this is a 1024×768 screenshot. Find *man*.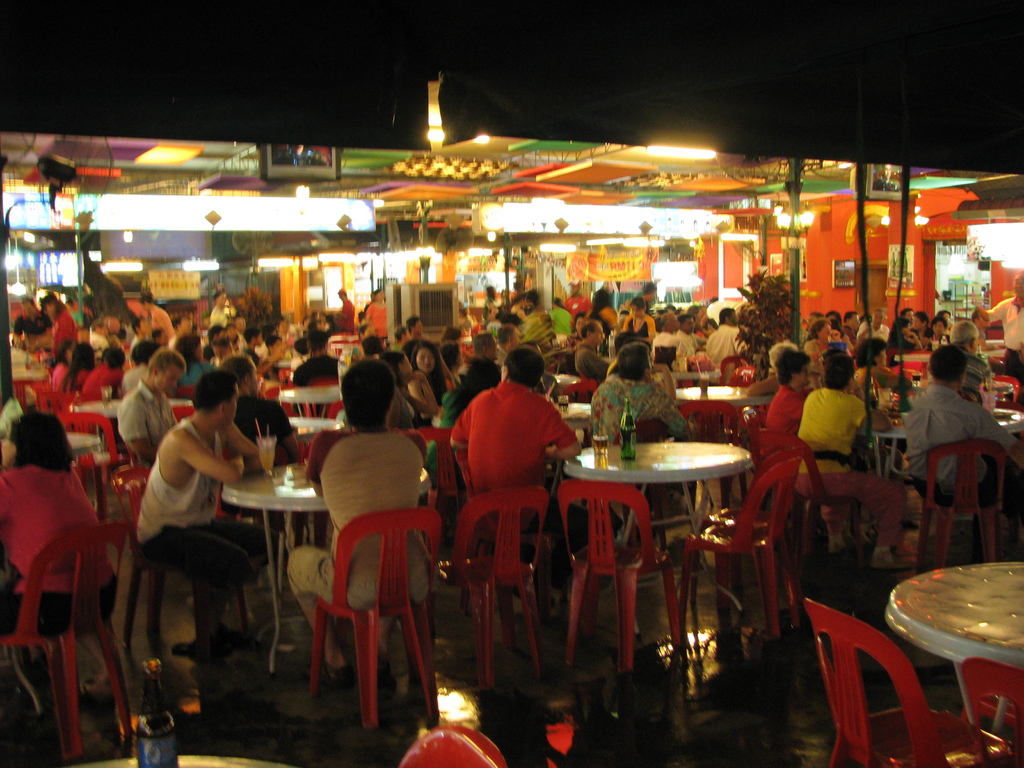
Bounding box: bbox=[125, 369, 287, 591].
